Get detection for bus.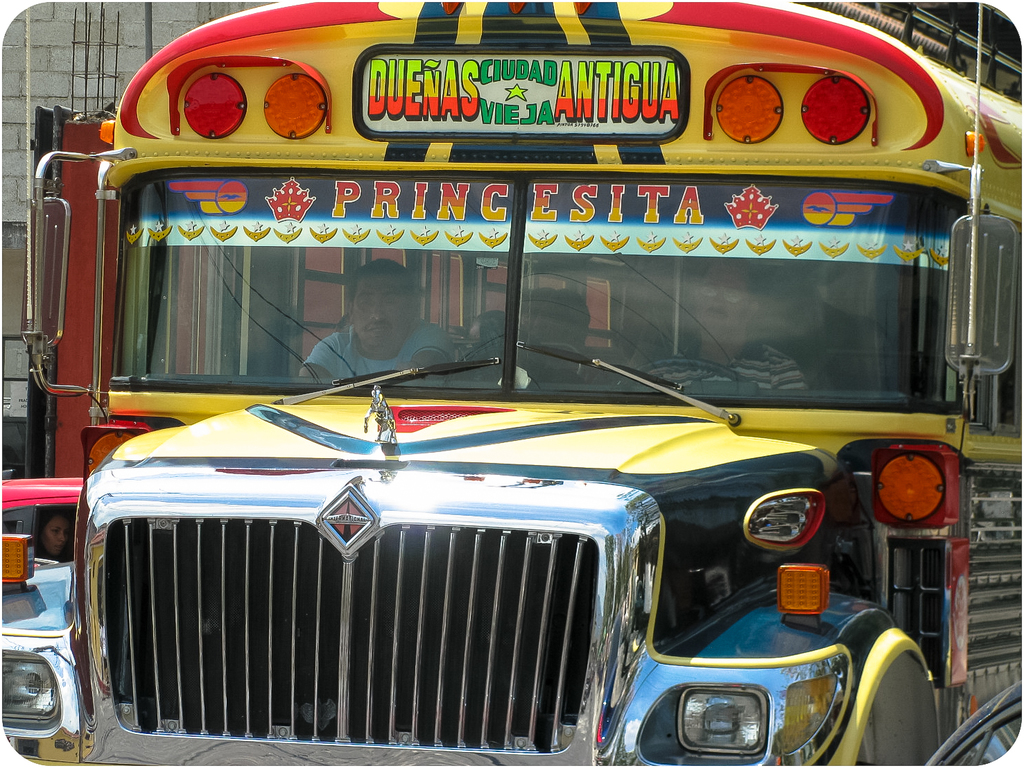
Detection: rect(0, 0, 1023, 767).
